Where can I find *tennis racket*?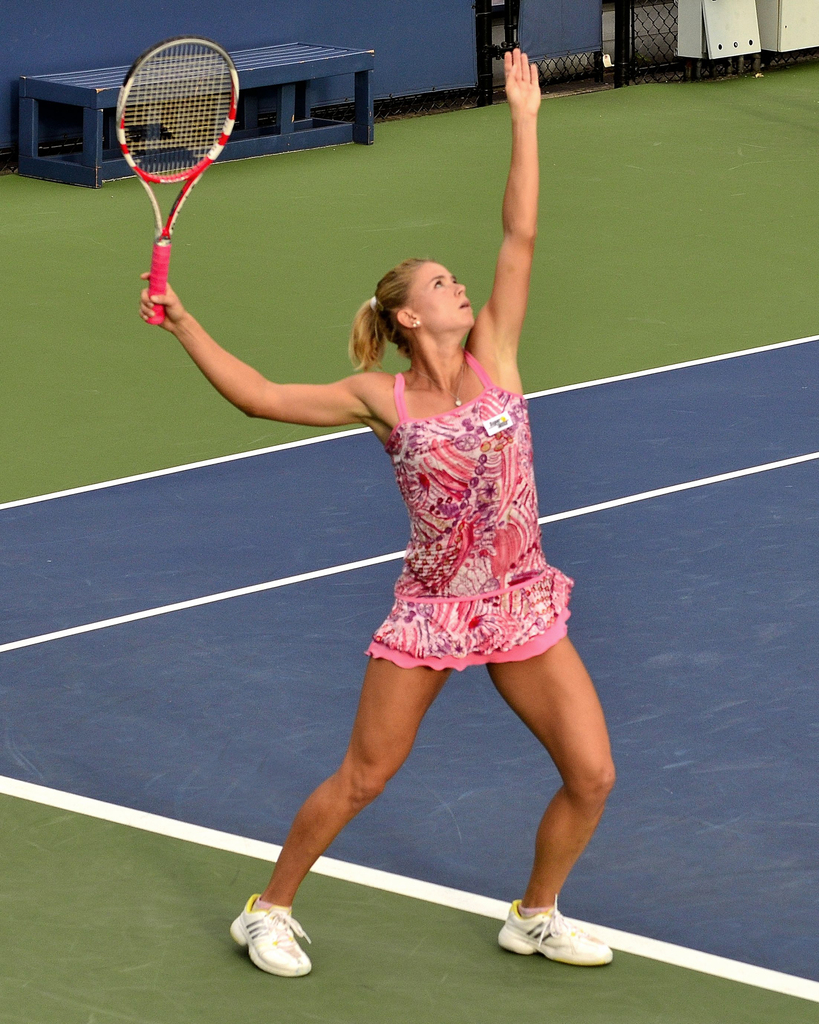
You can find it at Rect(113, 32, 238, 324).
